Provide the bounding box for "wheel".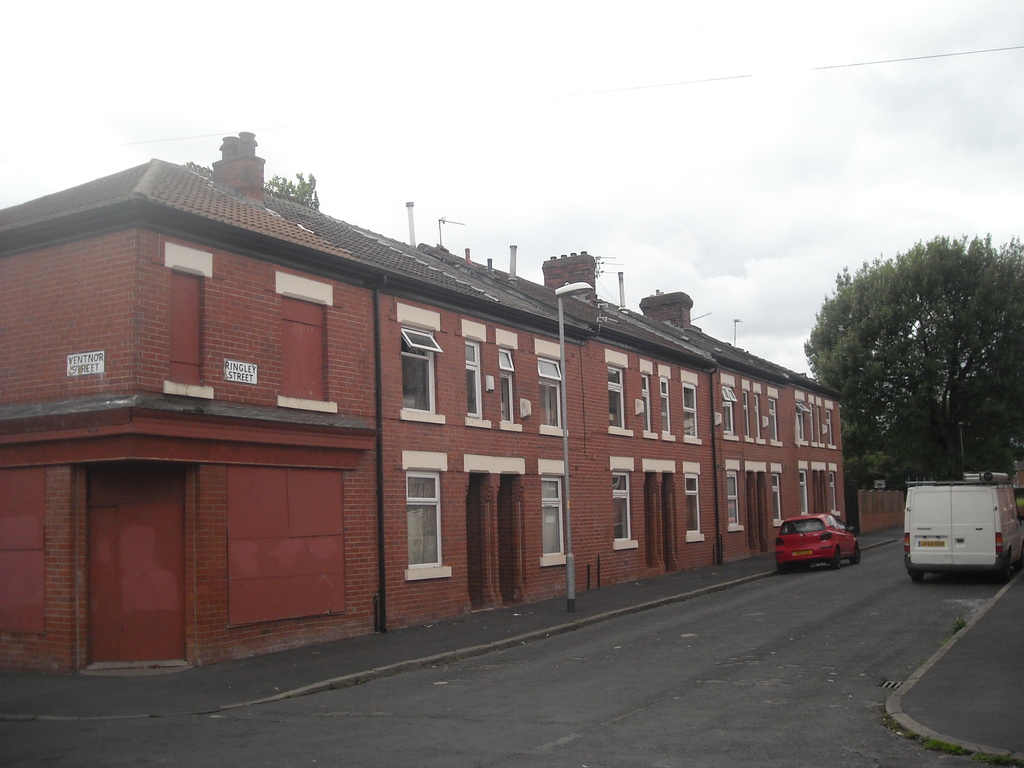
[988, 550, 1016, 580].
